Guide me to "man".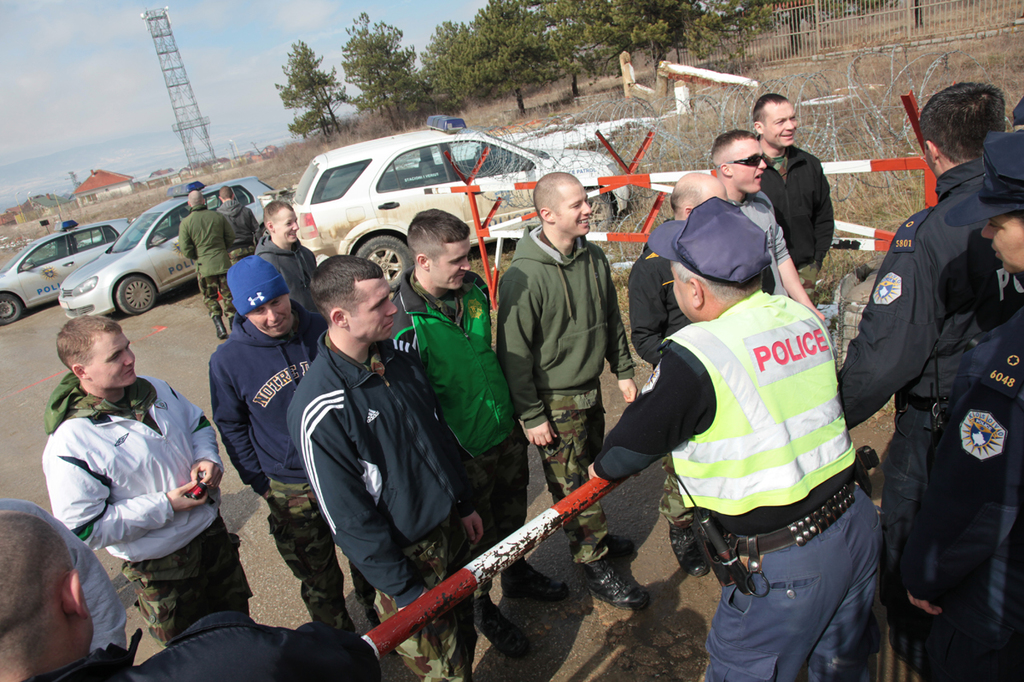
Guidance: {"left": 945, "top": 121, "right": 1023, "bottom": 679}.
